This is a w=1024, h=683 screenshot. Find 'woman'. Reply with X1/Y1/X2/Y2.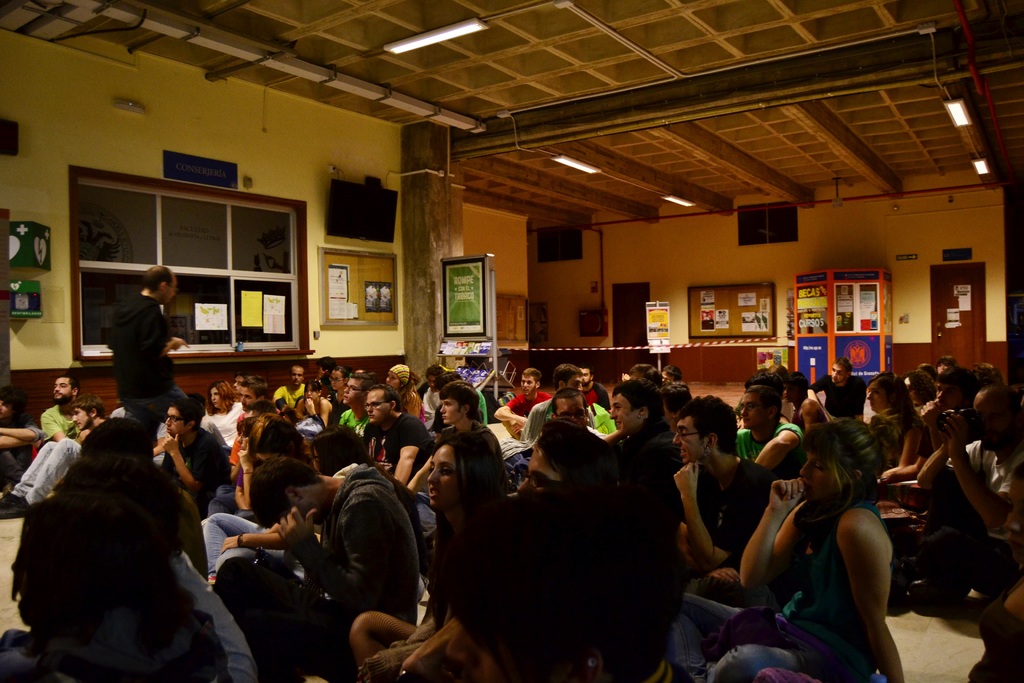
289/379/339/432.
